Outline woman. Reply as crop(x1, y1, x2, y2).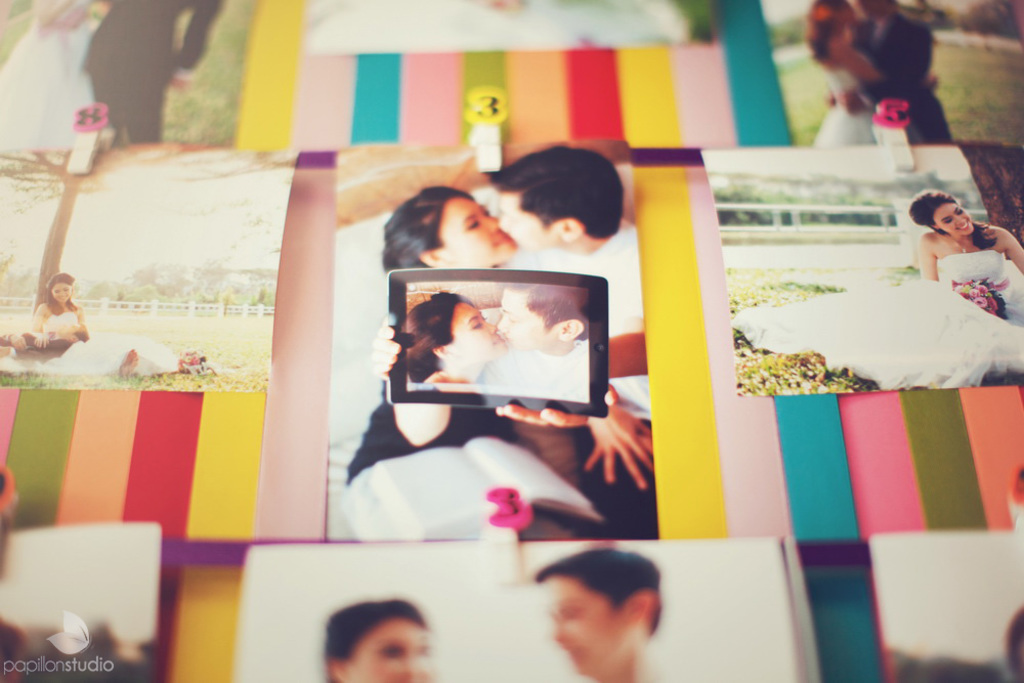
crop(398, 296, 509, 380).
